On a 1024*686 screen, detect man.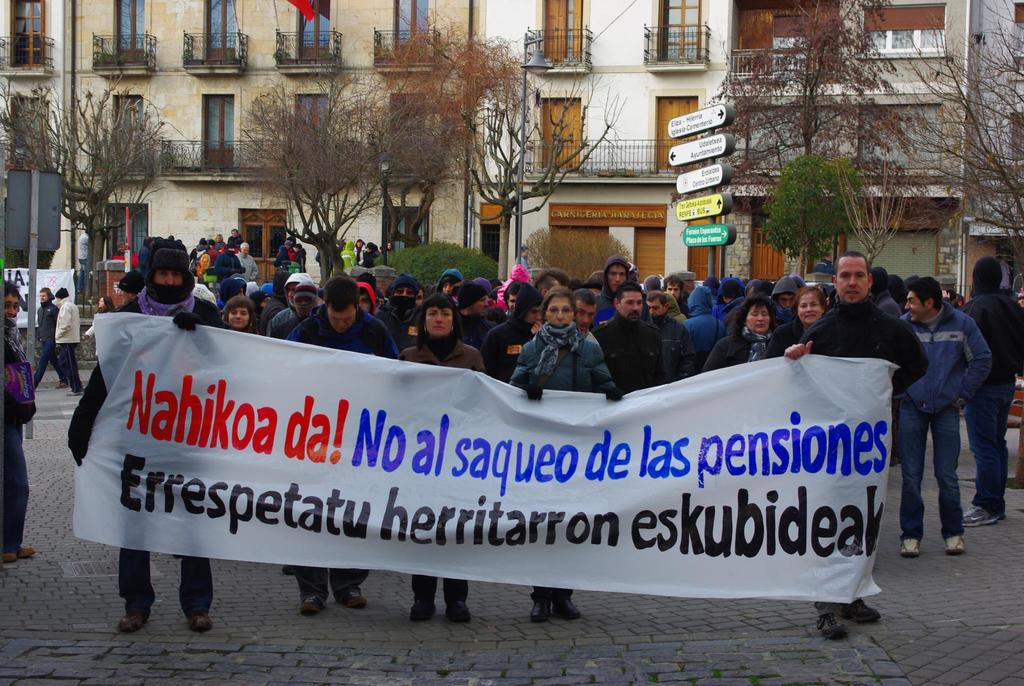
rect(777, 249, 923, 636).
